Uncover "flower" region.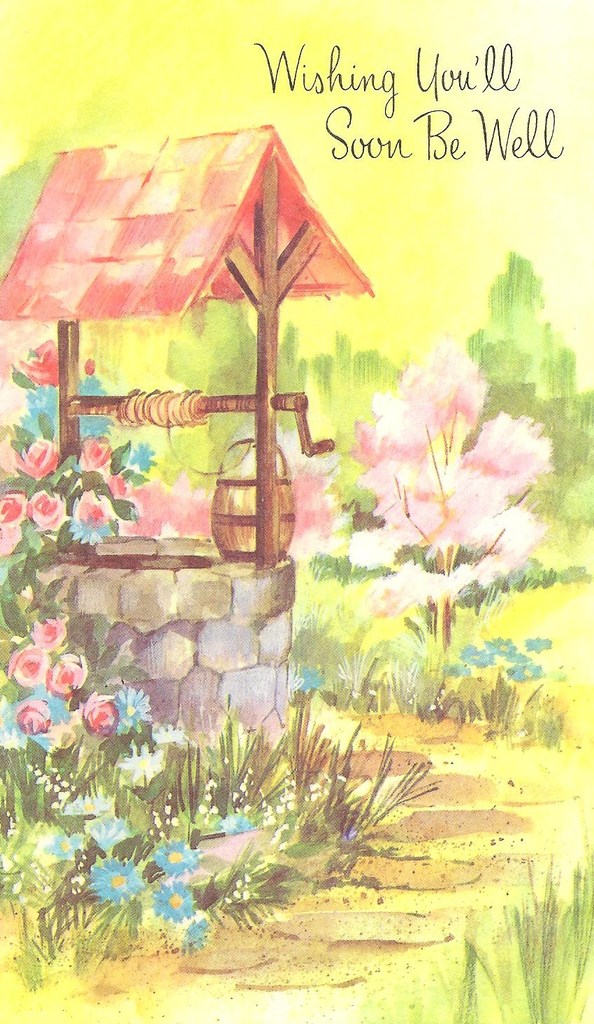
Uncovered: (149,841,205,879).
